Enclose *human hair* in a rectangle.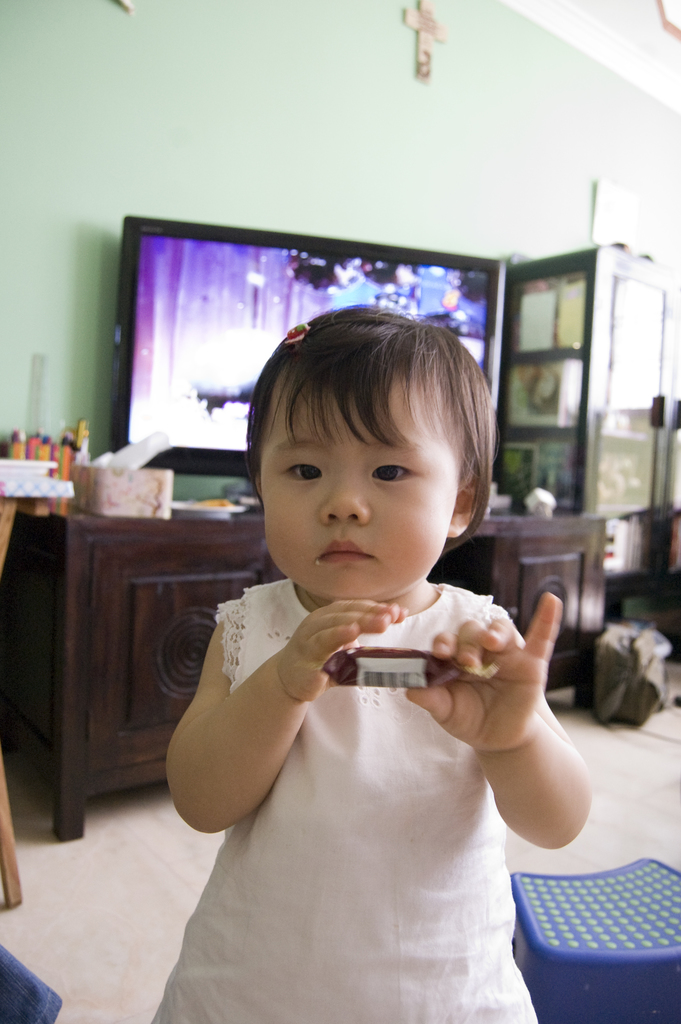
box(245, 311, 495, 523).
